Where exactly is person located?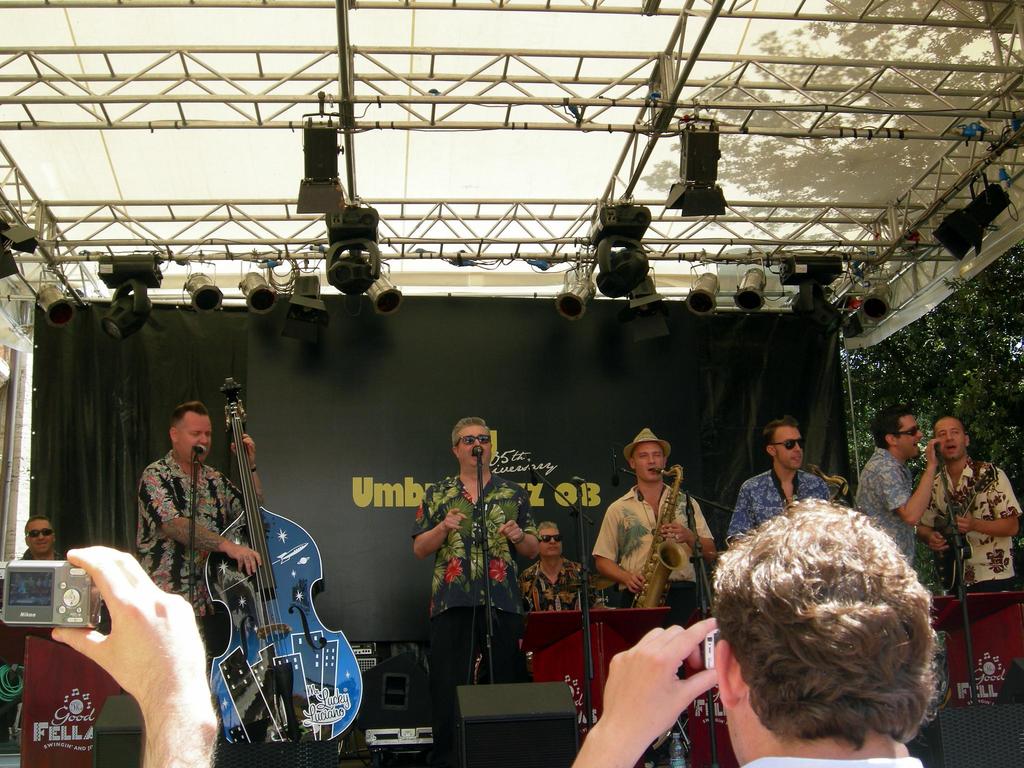
Its bounding box is box(589, 427, 717, 607).
